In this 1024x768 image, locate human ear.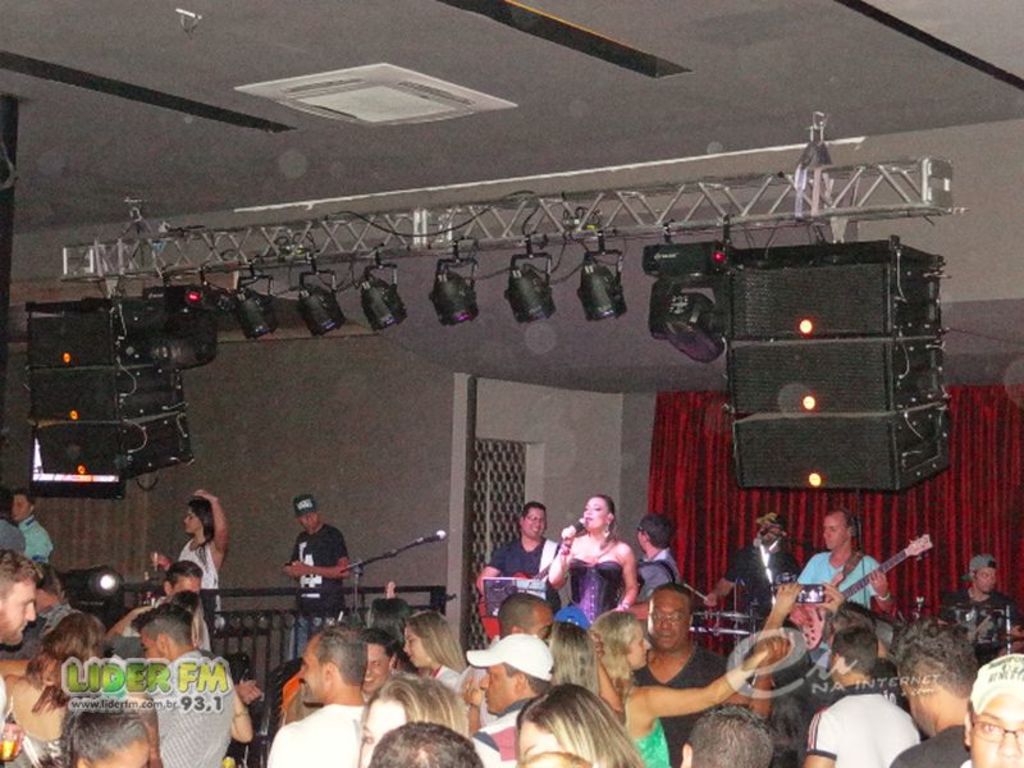
Bounding box: [325, 658, 338, 678].
